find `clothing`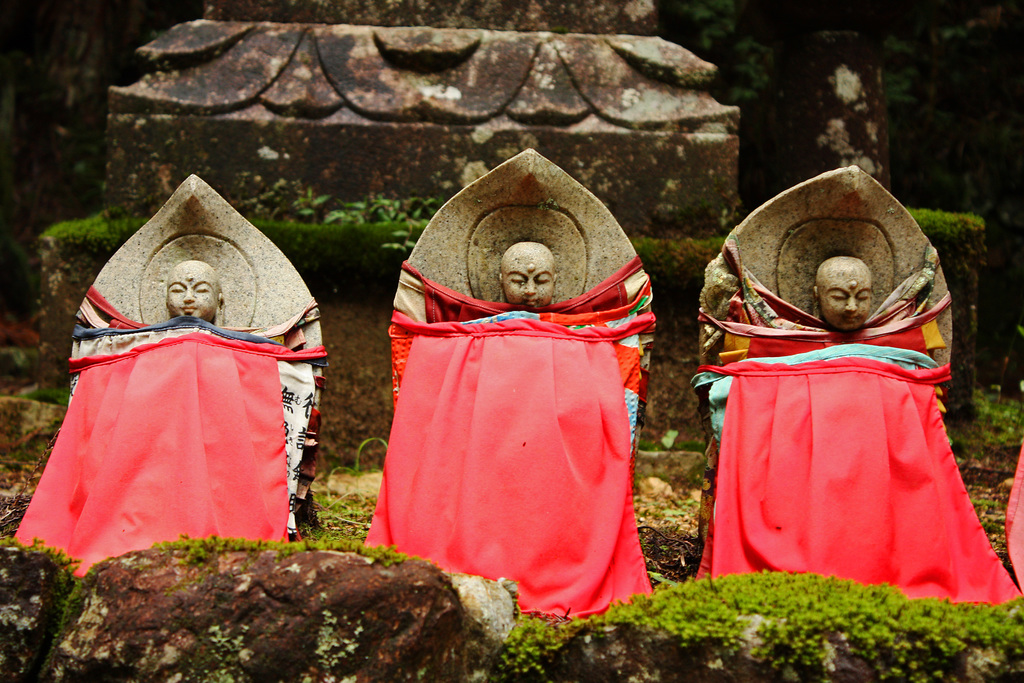
locate(362, 263, 658, 623)
